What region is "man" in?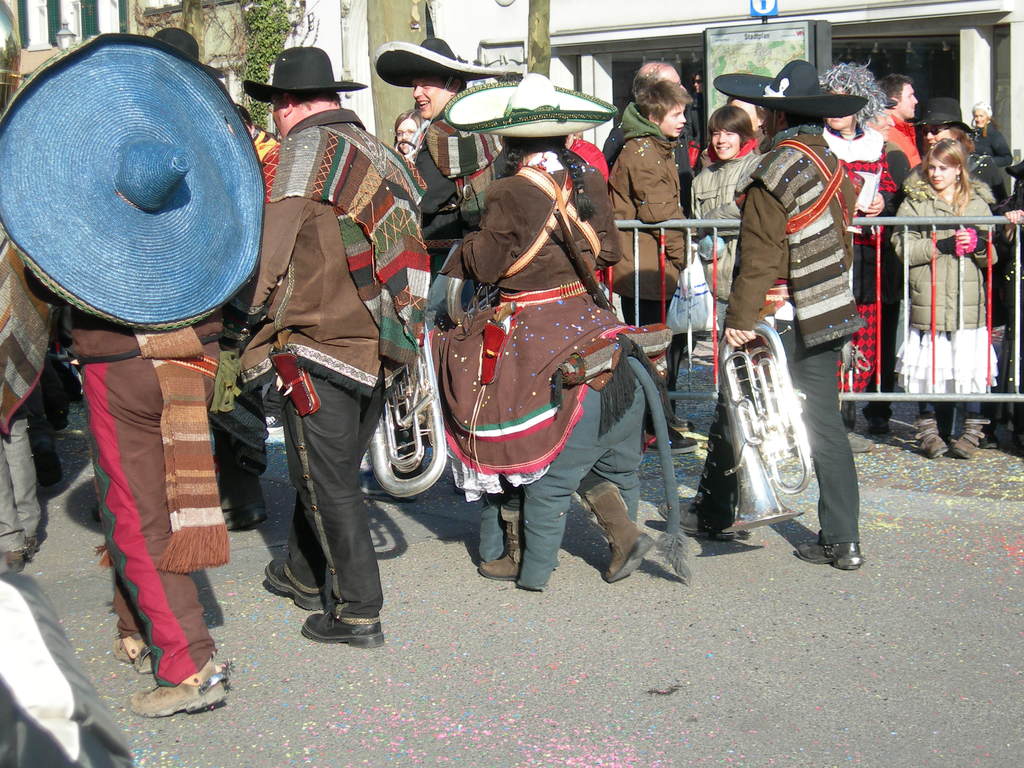
(208, 56, 418, 649).
